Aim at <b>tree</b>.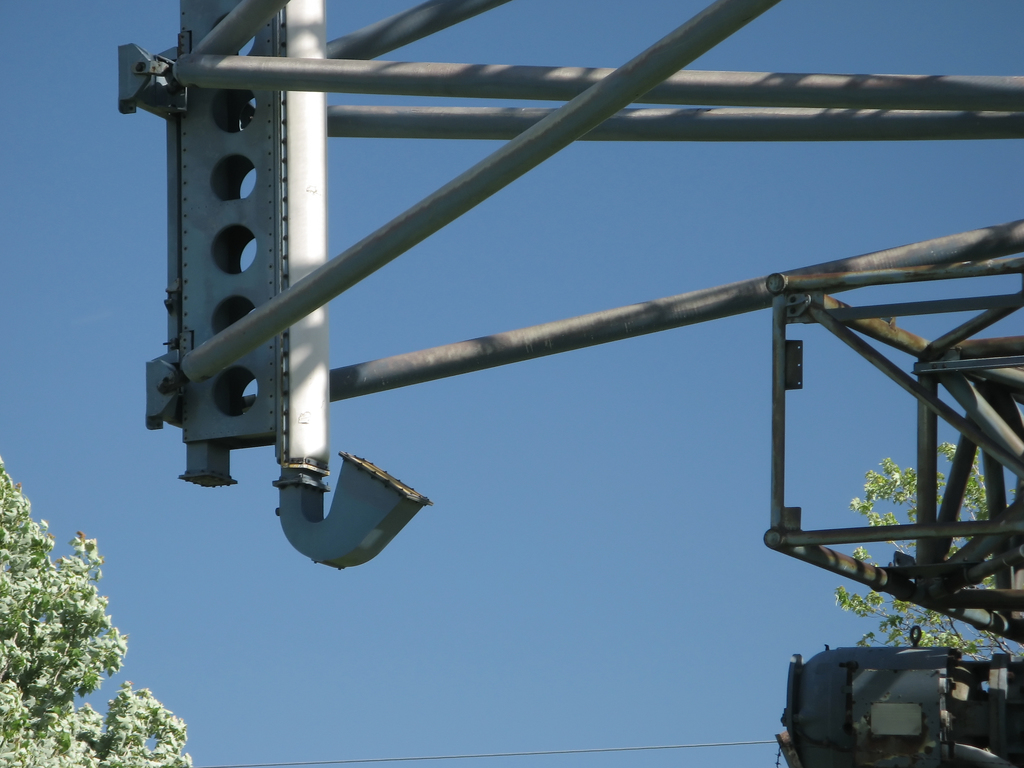
Aimed at box=[826, 426, 1023, 672].
